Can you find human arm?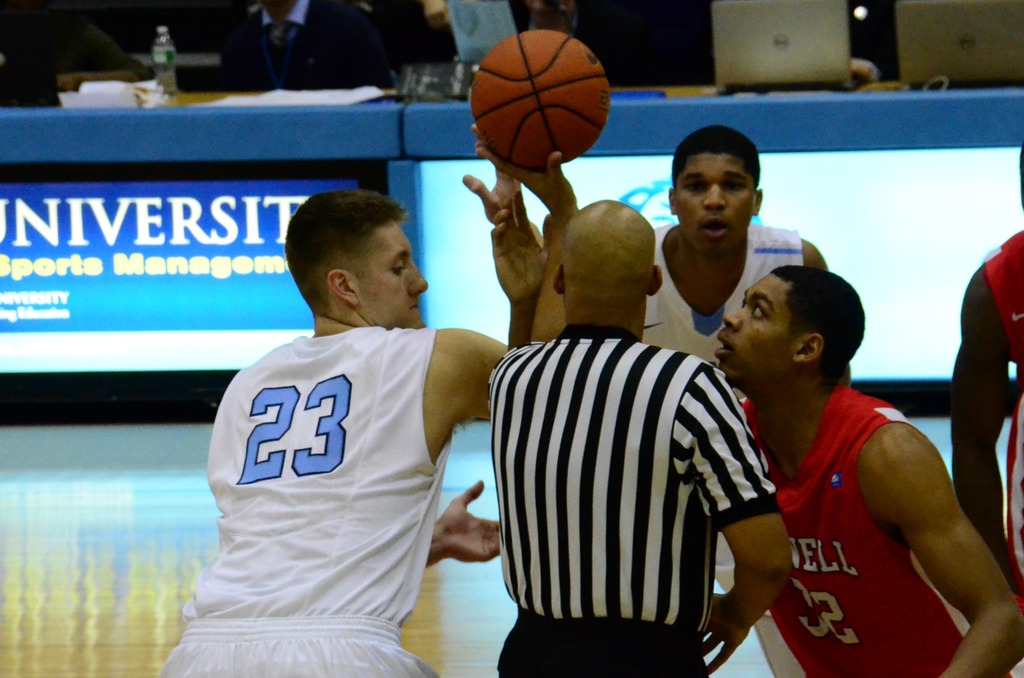
Yes, bounding box: locate(947, 263, 1023, 600).
